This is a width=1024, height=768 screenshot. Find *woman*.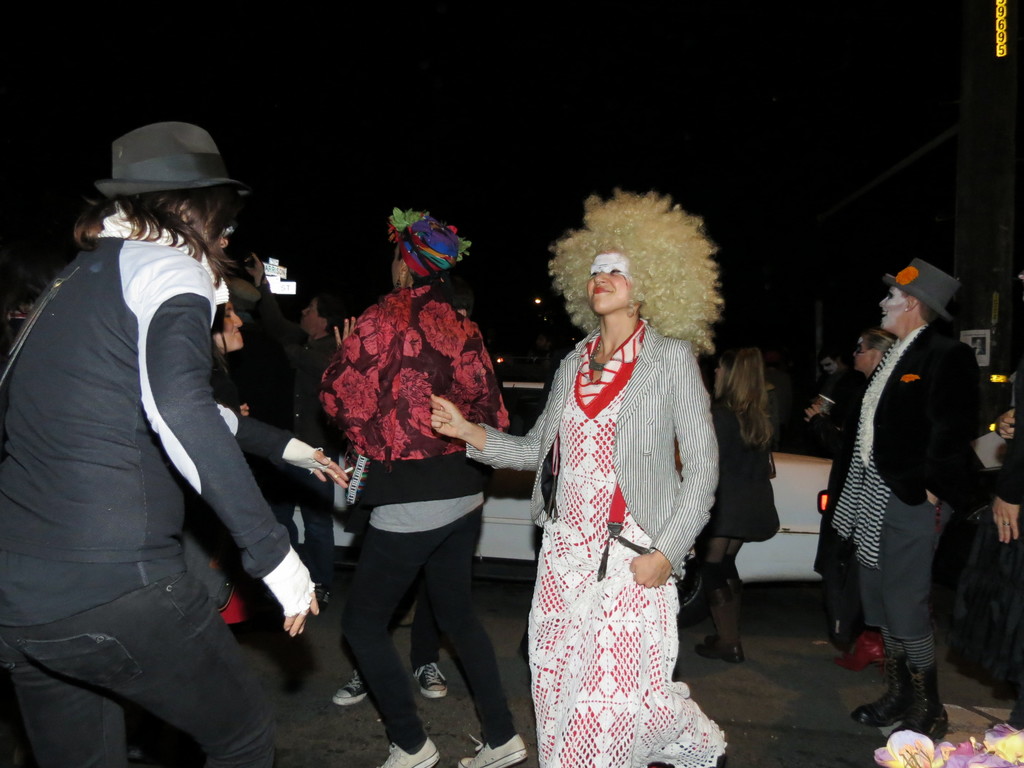
Bounding box: [207,289,243,623].
